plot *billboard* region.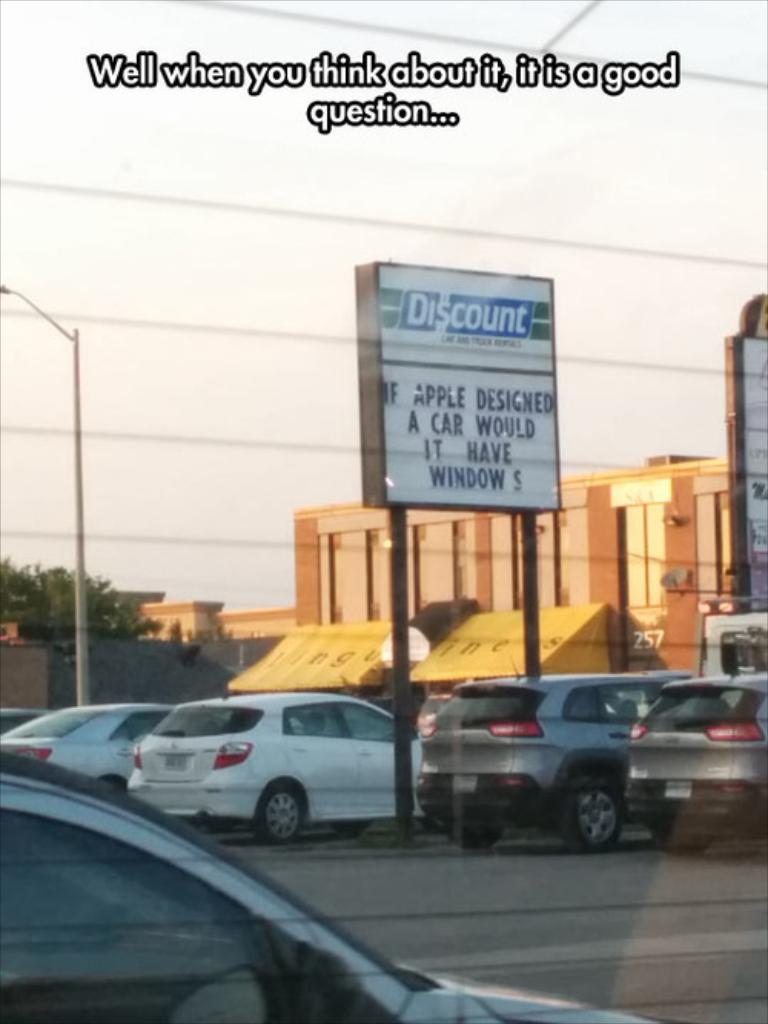
Plotted at pyautogui.locateOnScreen(733, 335, 766, 611).
